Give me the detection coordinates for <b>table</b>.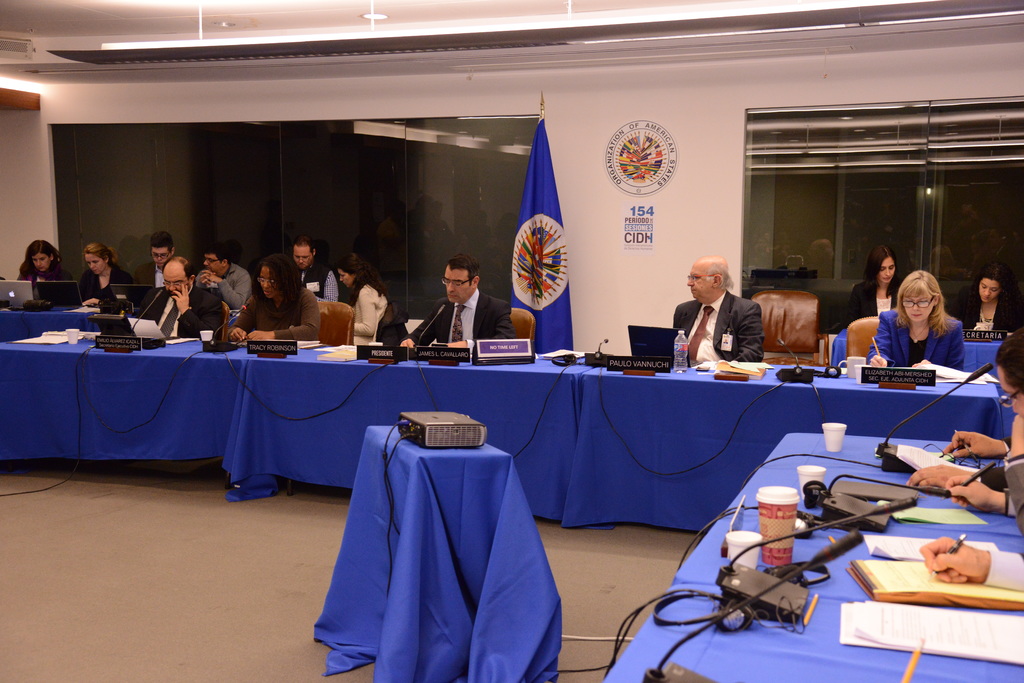
l=559, t=406, r=1023, b=673.
